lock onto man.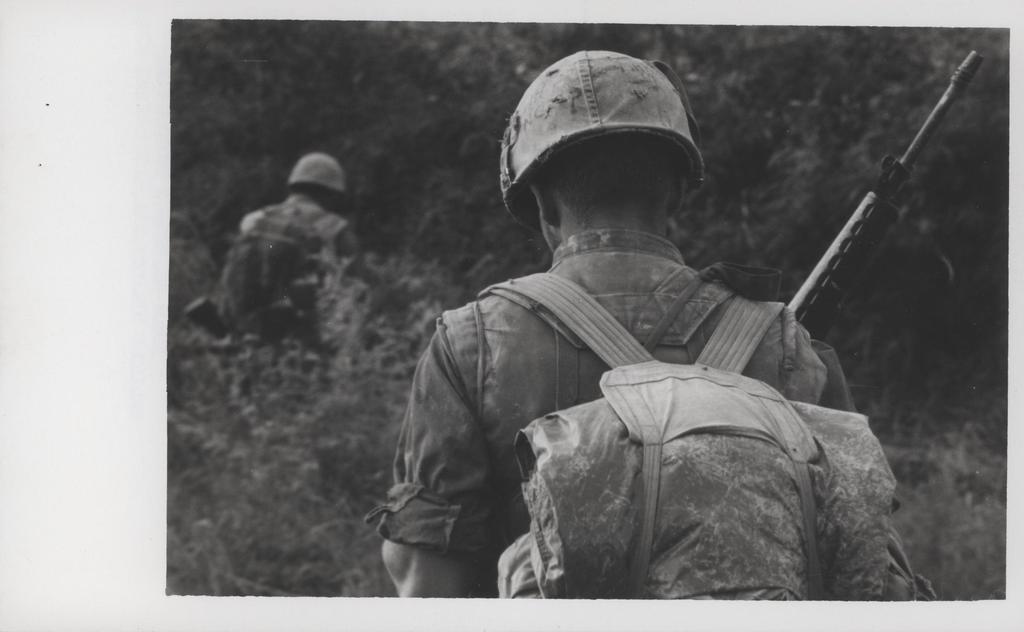
Locked: x1=358, y1=61, x2=884, y2=616.
